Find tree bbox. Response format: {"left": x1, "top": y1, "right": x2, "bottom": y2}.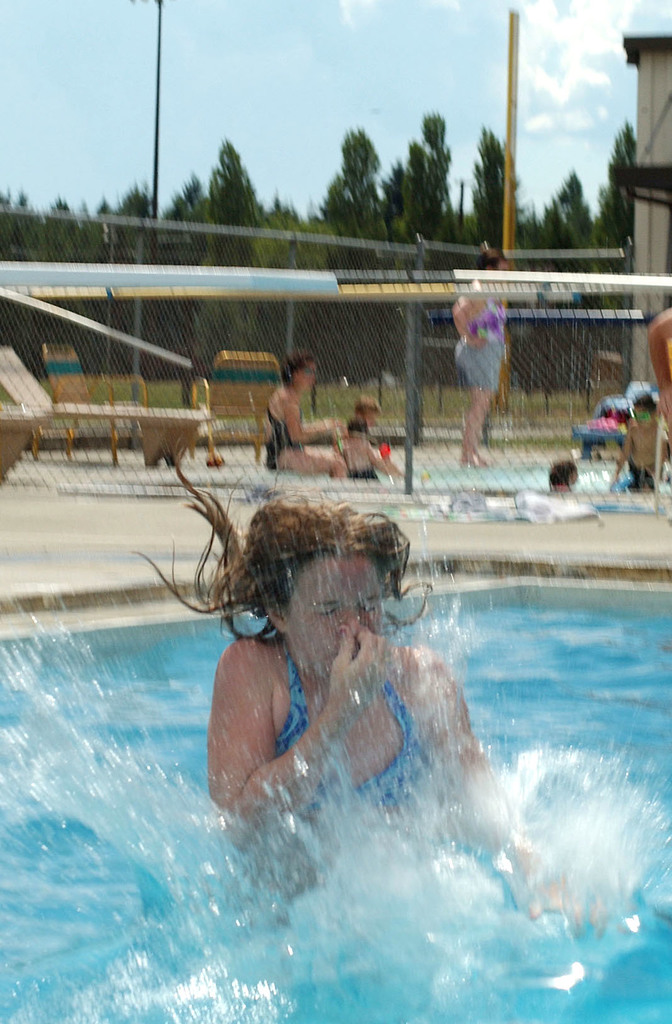
{"left": 375, "top": 106, "right": 458, "bottom": 266}.
